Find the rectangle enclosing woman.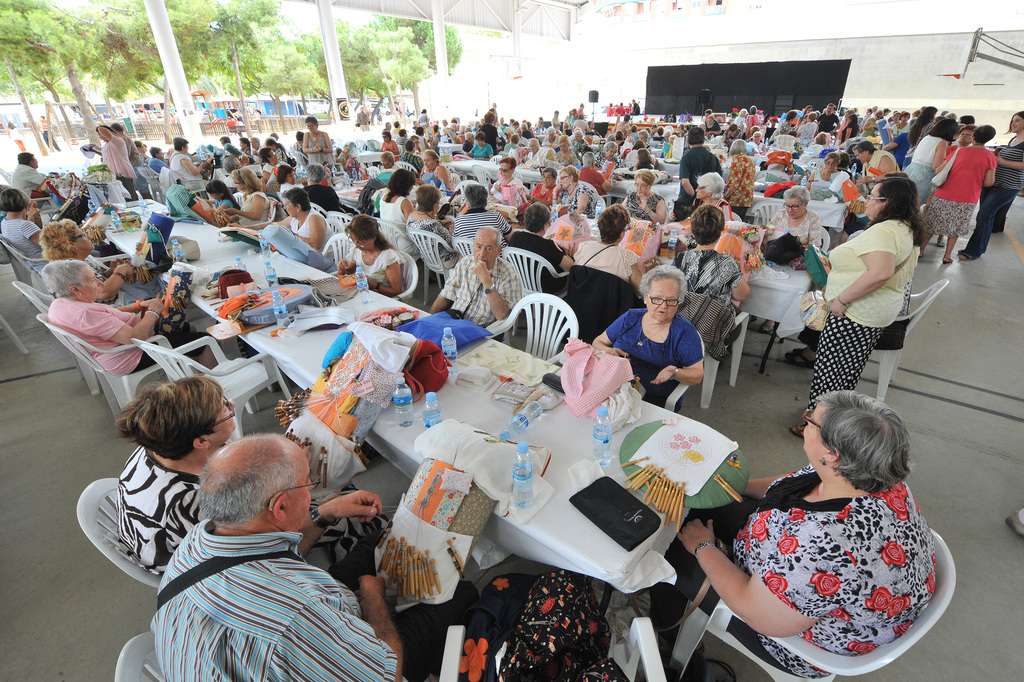
[left=573, top=213, right=655, bottom=301].
